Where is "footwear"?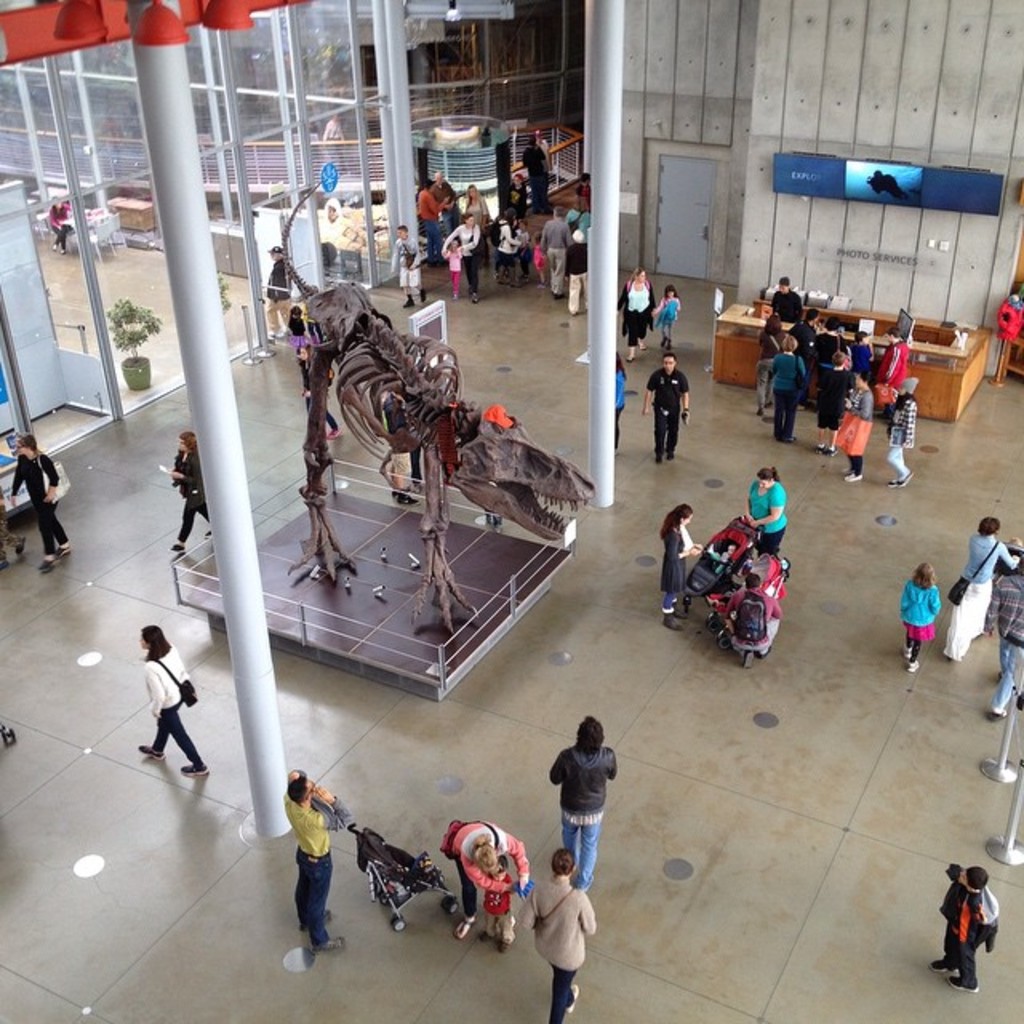
select_region(941, 973, 979, 997).
